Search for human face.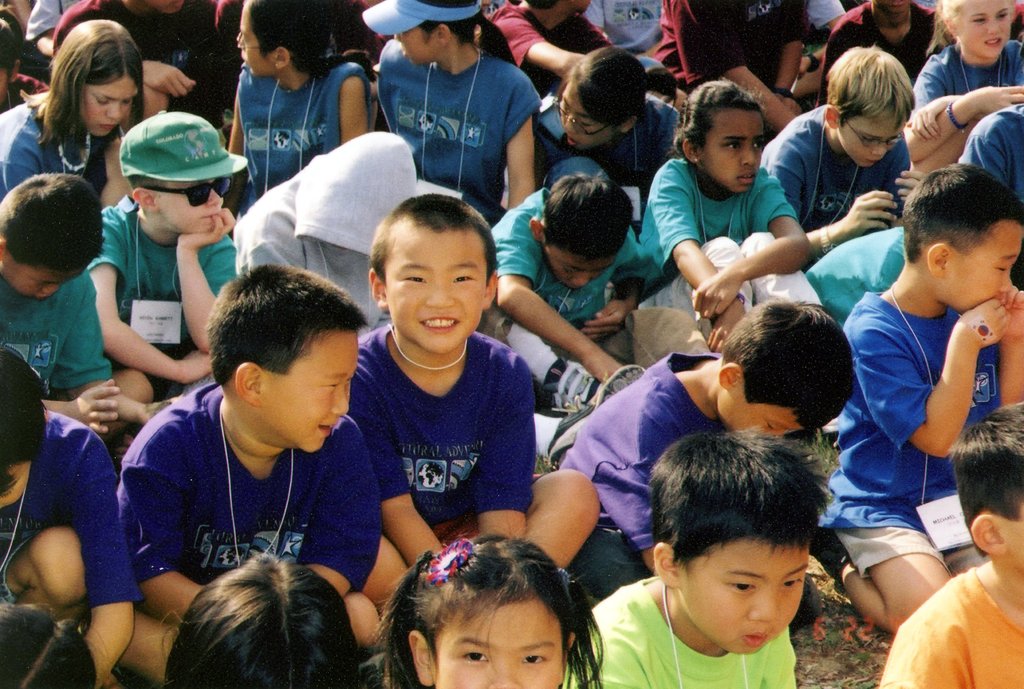
Found at select_region(238, 0, 273, 77).
